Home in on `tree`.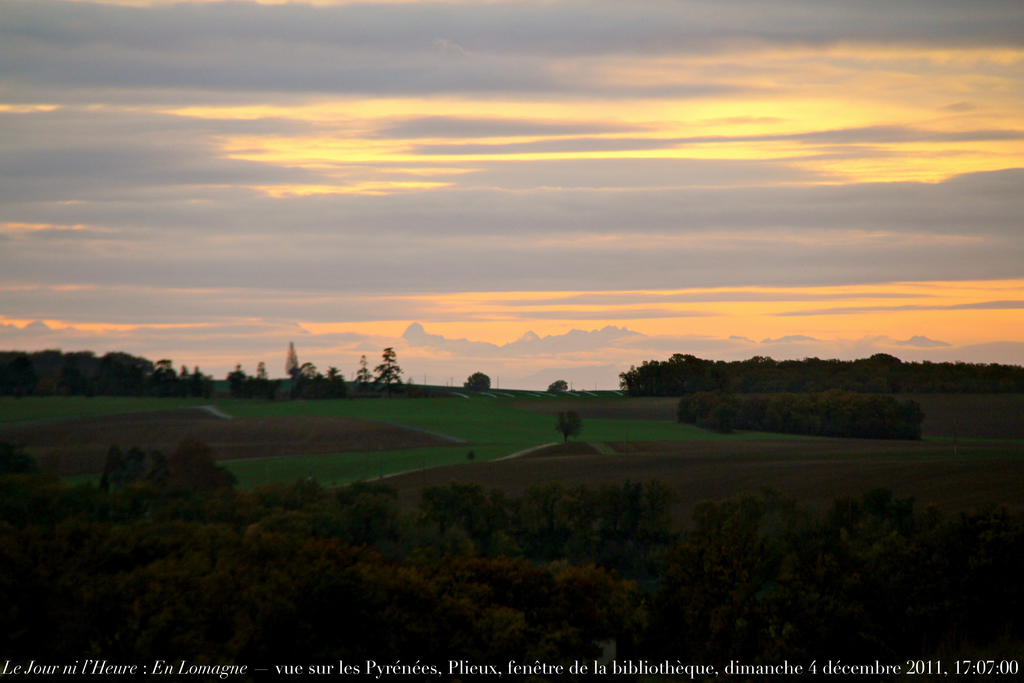
Homed in at l=551, t=381, r=568, b=394.
